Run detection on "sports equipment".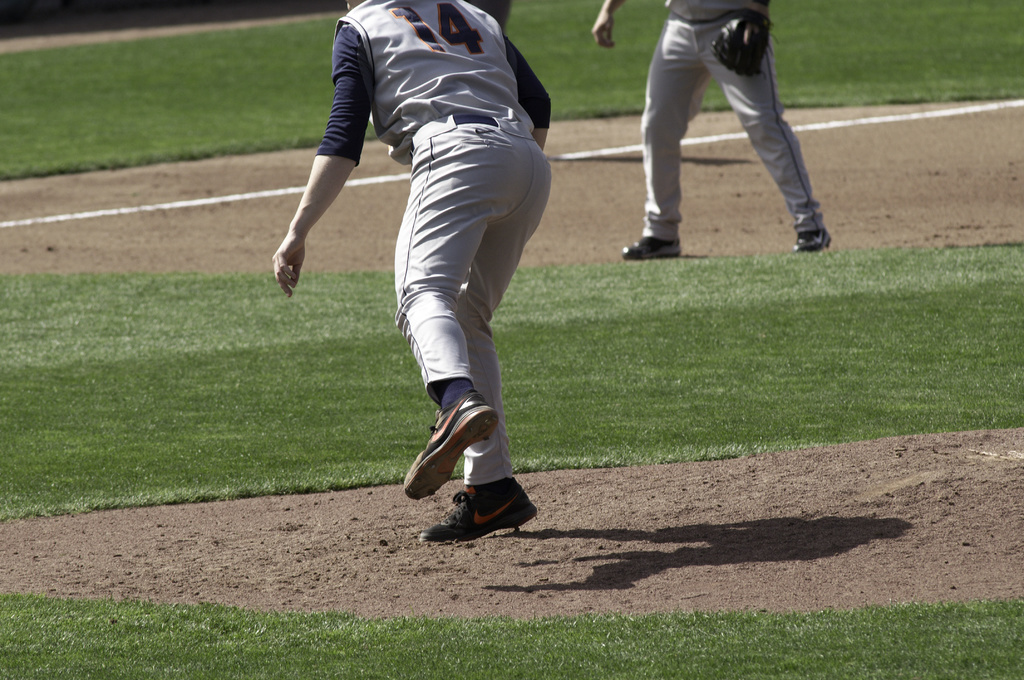
Result: [x1=416, y1=473, x2=538, y2=544].
